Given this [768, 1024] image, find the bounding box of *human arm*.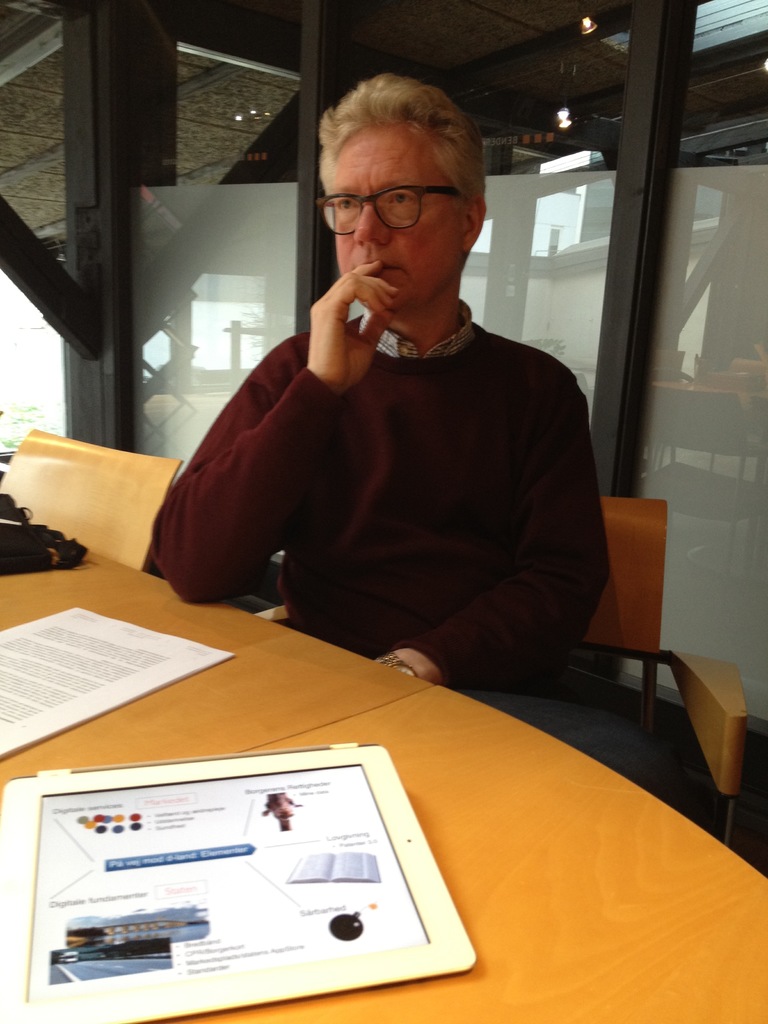
[367, 378, 607, 686].
